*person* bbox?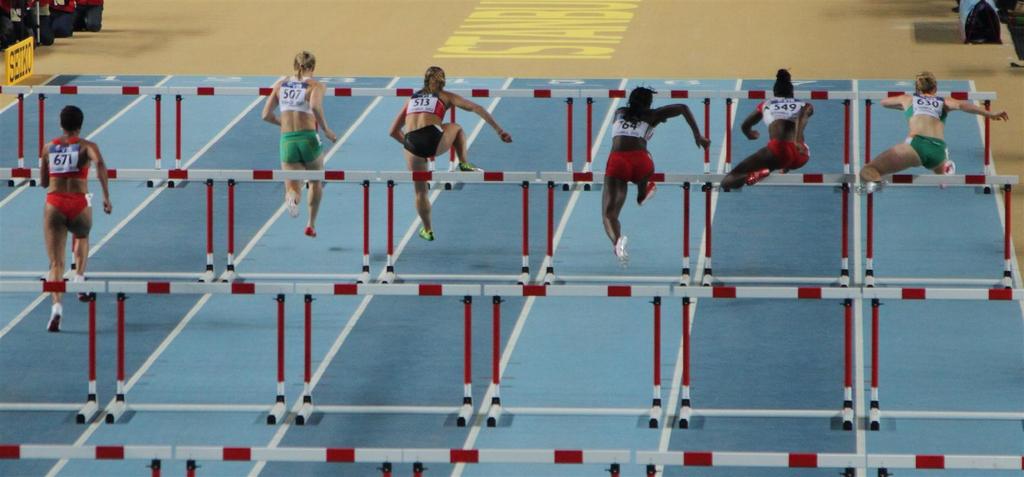
bbox(858, 69, 1011, 195)
